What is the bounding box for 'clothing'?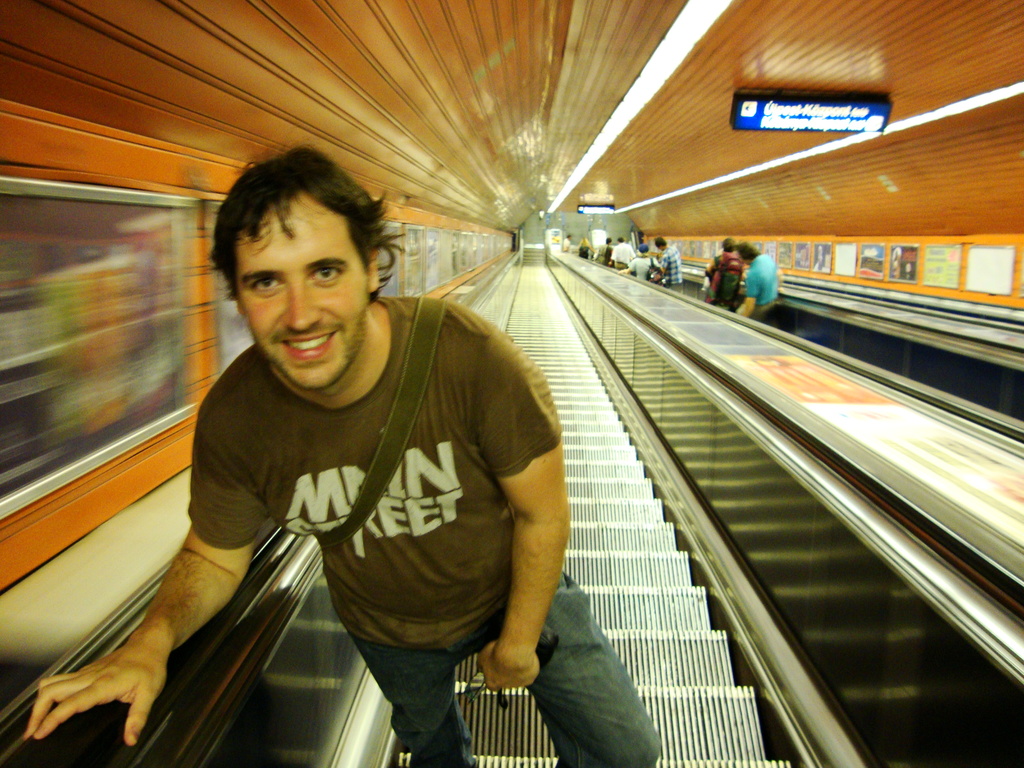
<region>691, 256, 739, 317</region>.
